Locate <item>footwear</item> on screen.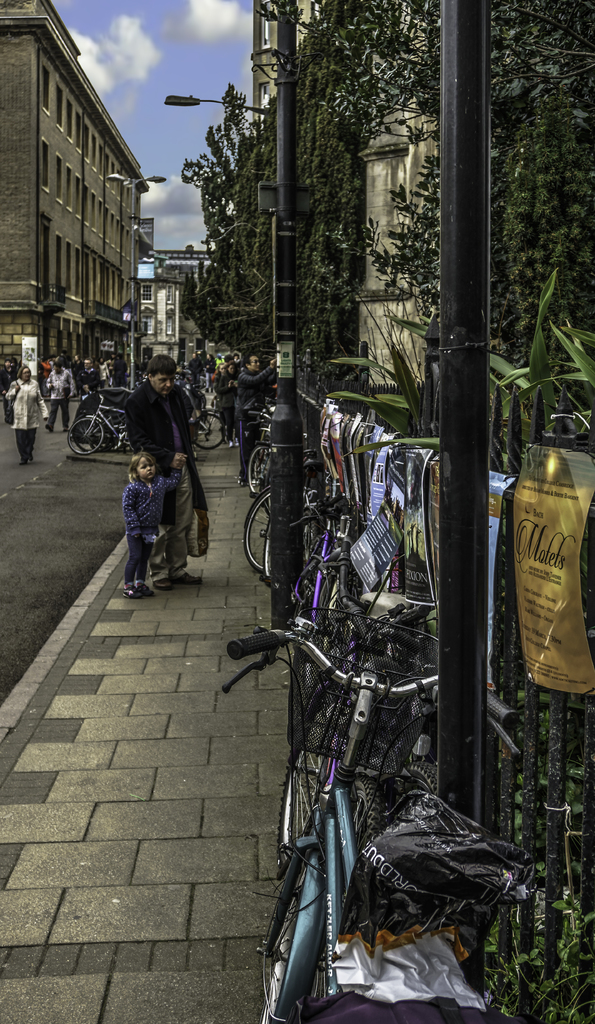
On screen at {"left": 178, "top": 572, "right": 201, "bottom": 588}.
